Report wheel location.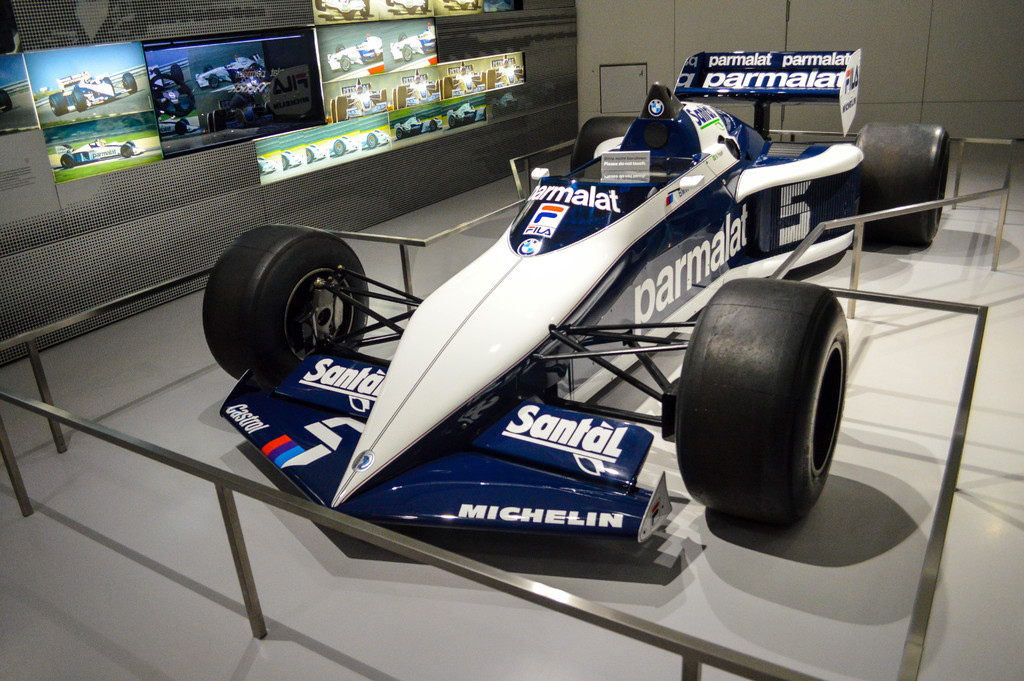
Report: rect(569, 117, 635, 171).
